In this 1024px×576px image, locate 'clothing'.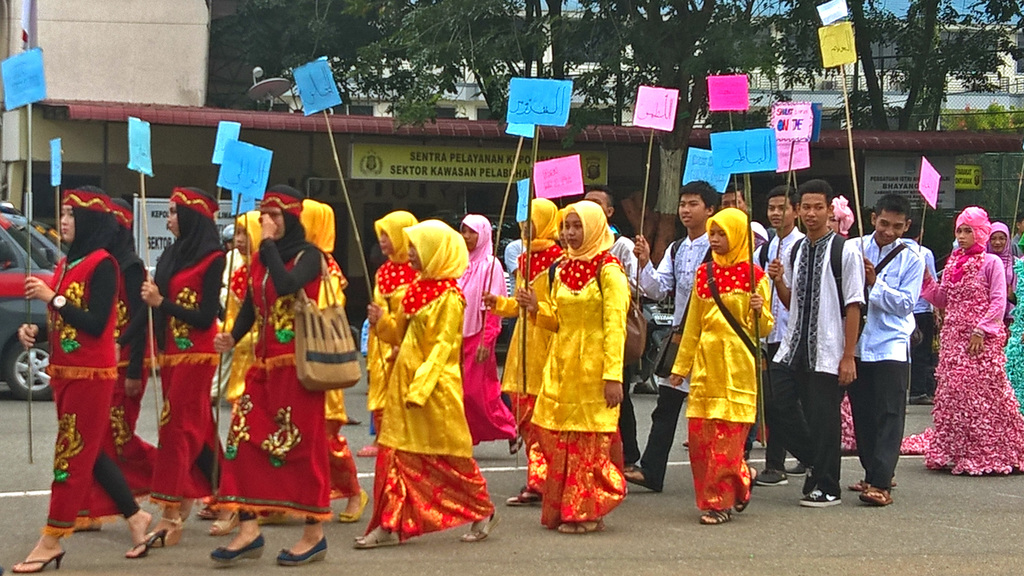
Bounding box: bbox=(921, 248, 1023, 472).
